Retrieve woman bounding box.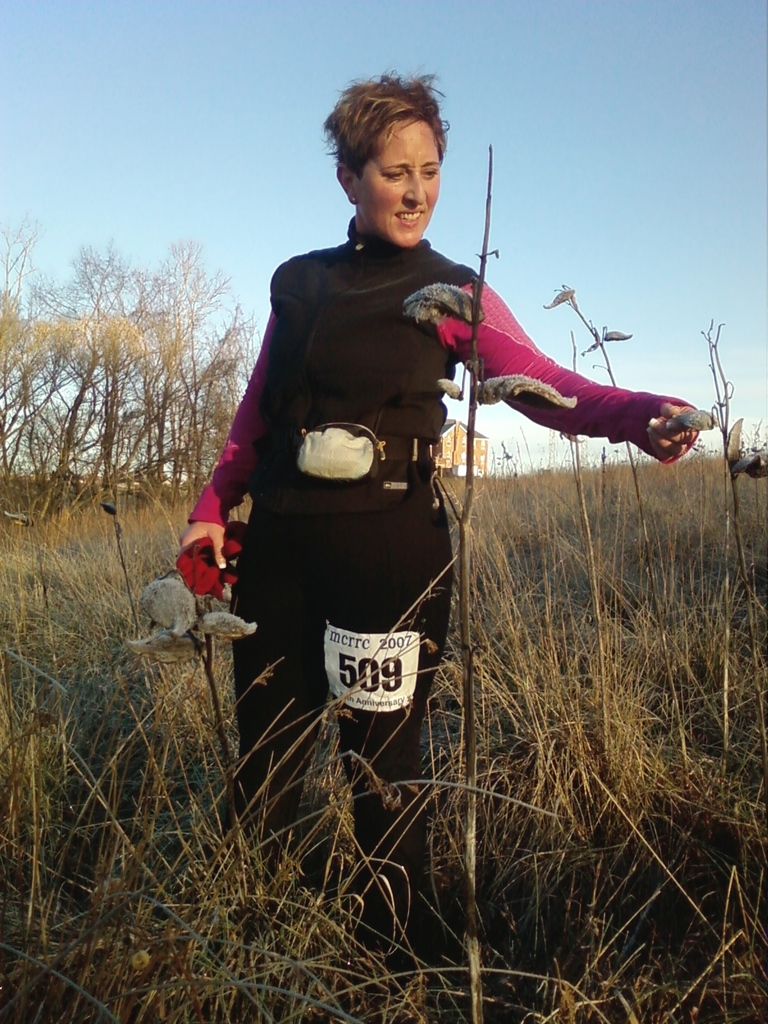
Bounding box: (left=183, top=72, right=698, bottom=942).
